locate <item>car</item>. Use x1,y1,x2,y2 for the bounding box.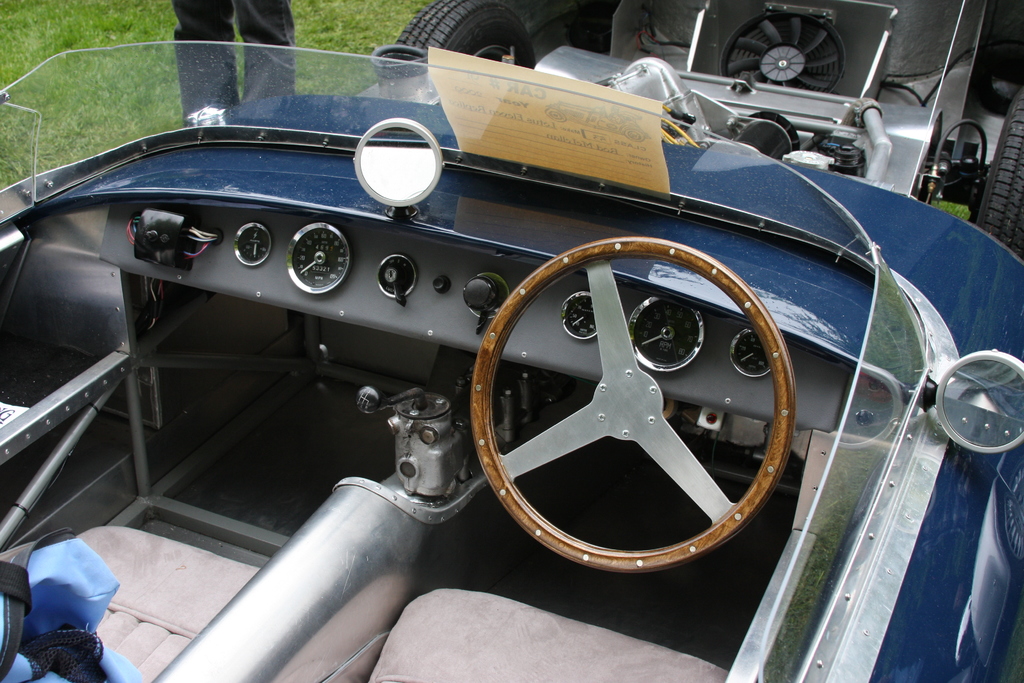
0,0,1023,682.
